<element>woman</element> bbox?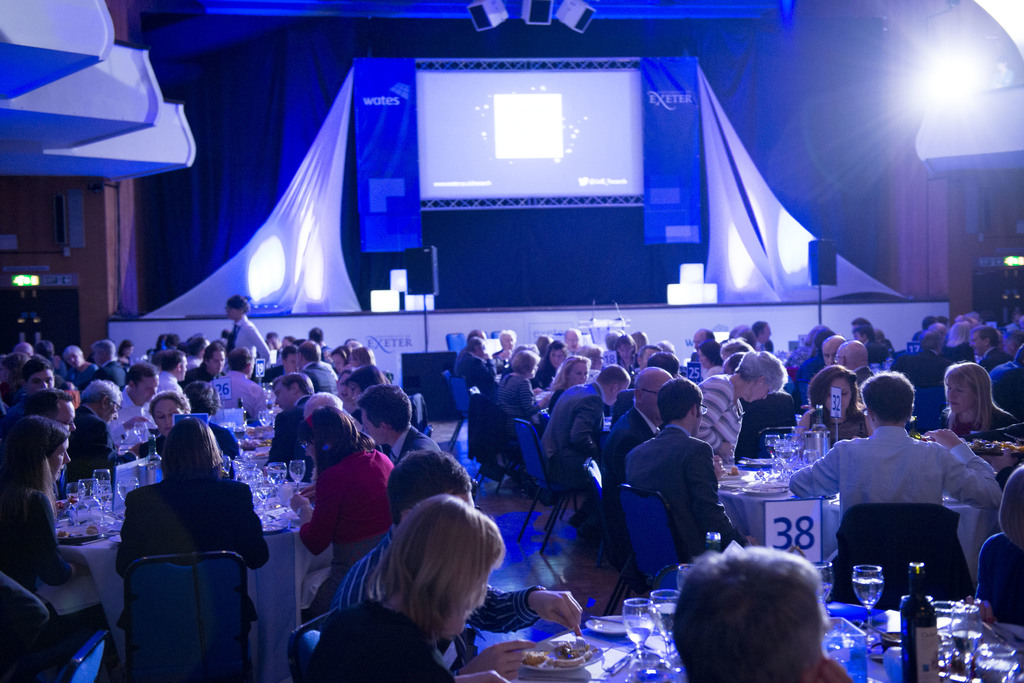
bbox(790, 328, 832, 367)
